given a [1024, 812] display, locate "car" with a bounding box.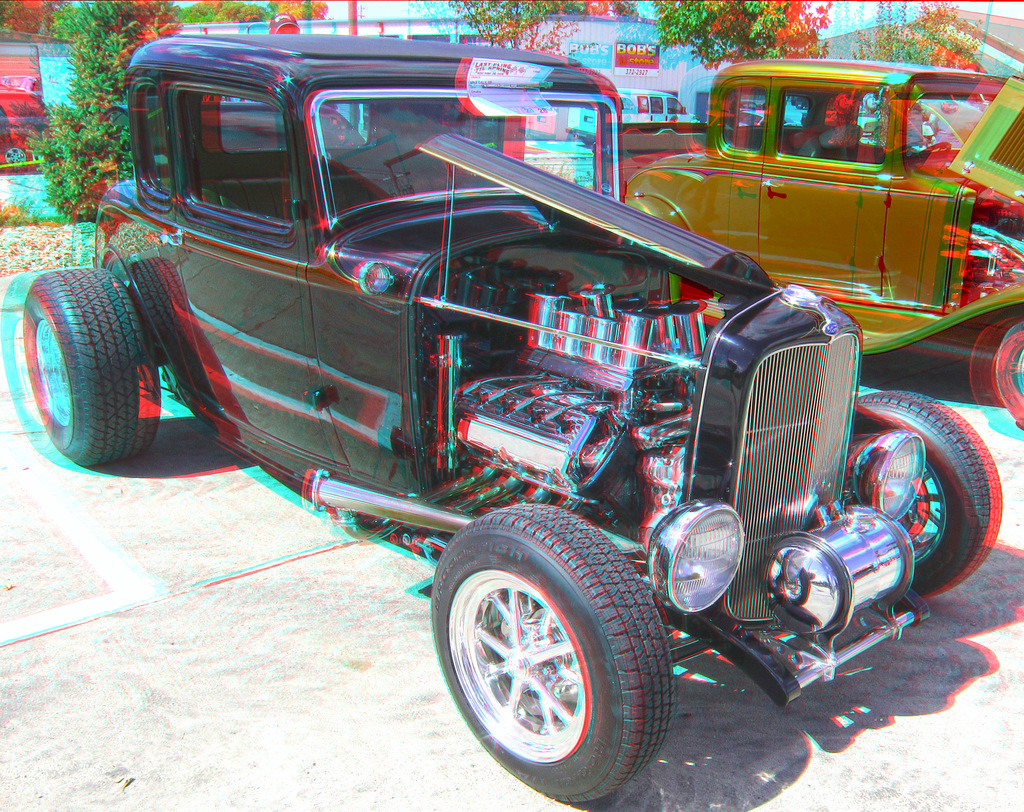
Located: (738, 108, 803, 125).
